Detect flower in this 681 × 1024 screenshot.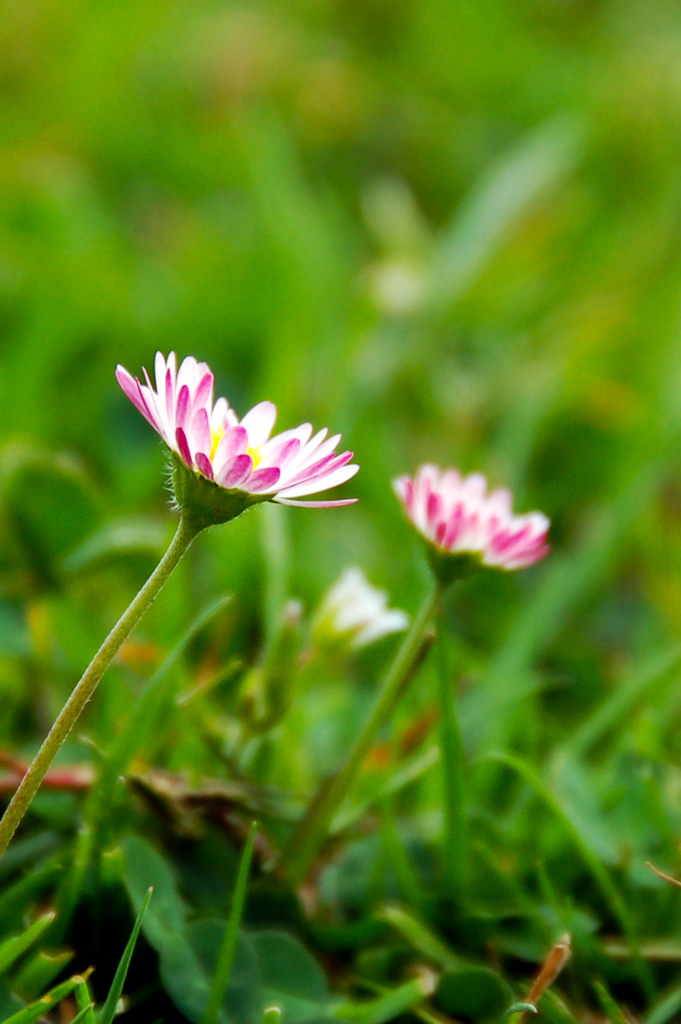
Detection: (x1=115, y1=346, x2=374, y2=525).
